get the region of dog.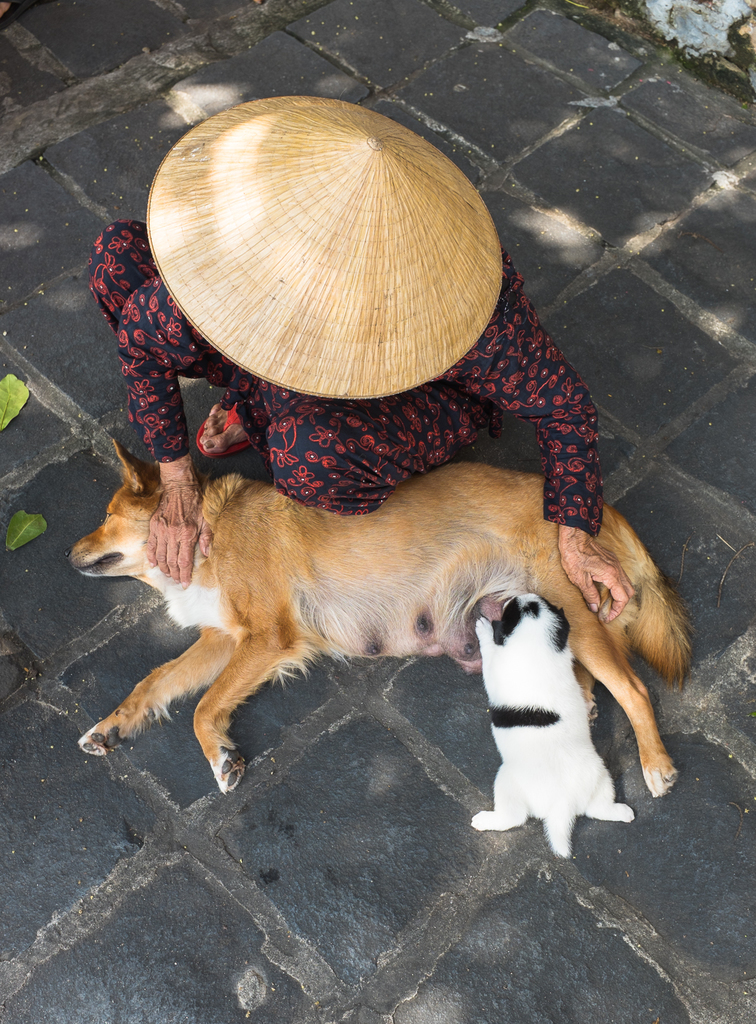
{"left": 66, "top": 438, "right": 700, "bottom": 802}.
